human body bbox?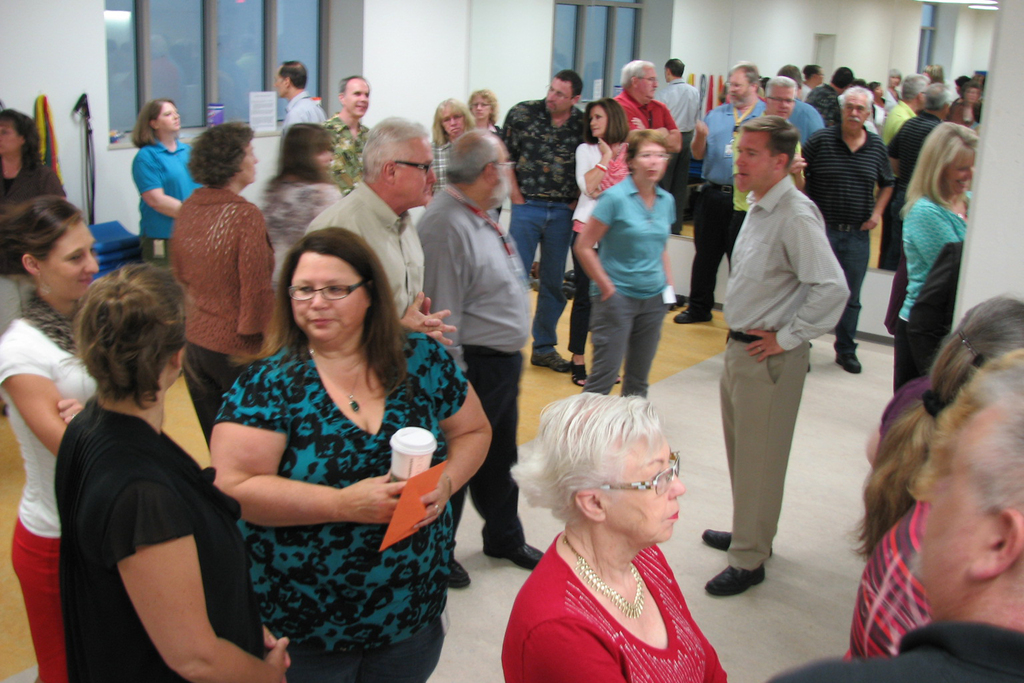
(766, 617, 1020, 682)
